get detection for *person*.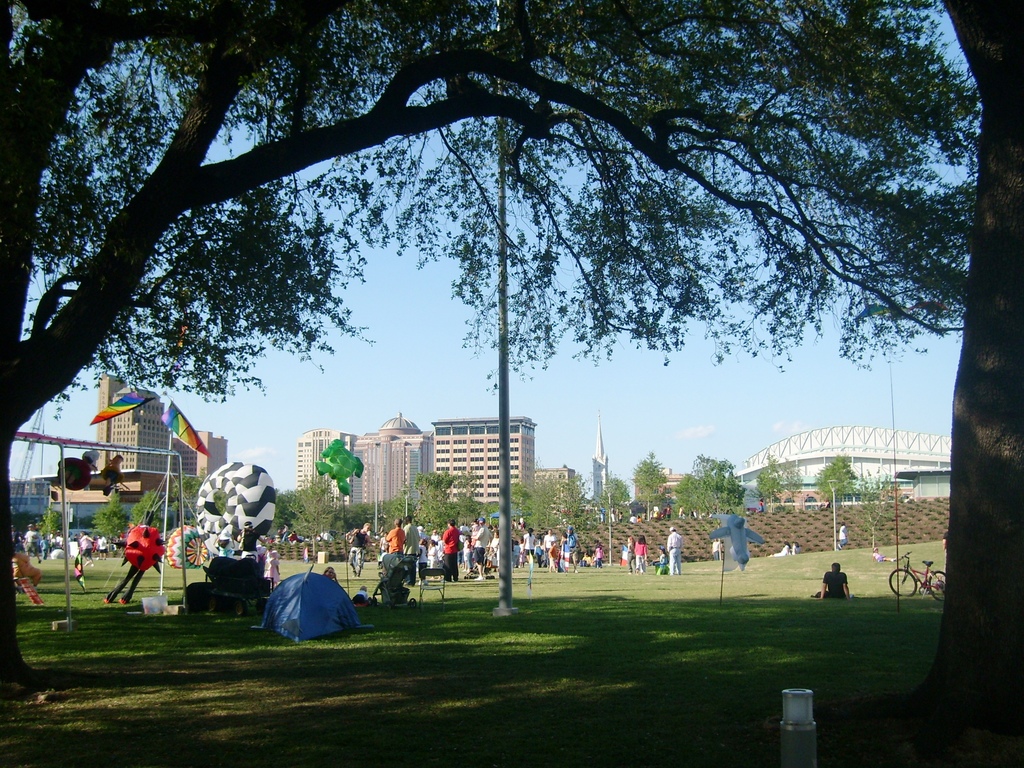
Detection: left=837, top=525, right=847, bottom=552.
